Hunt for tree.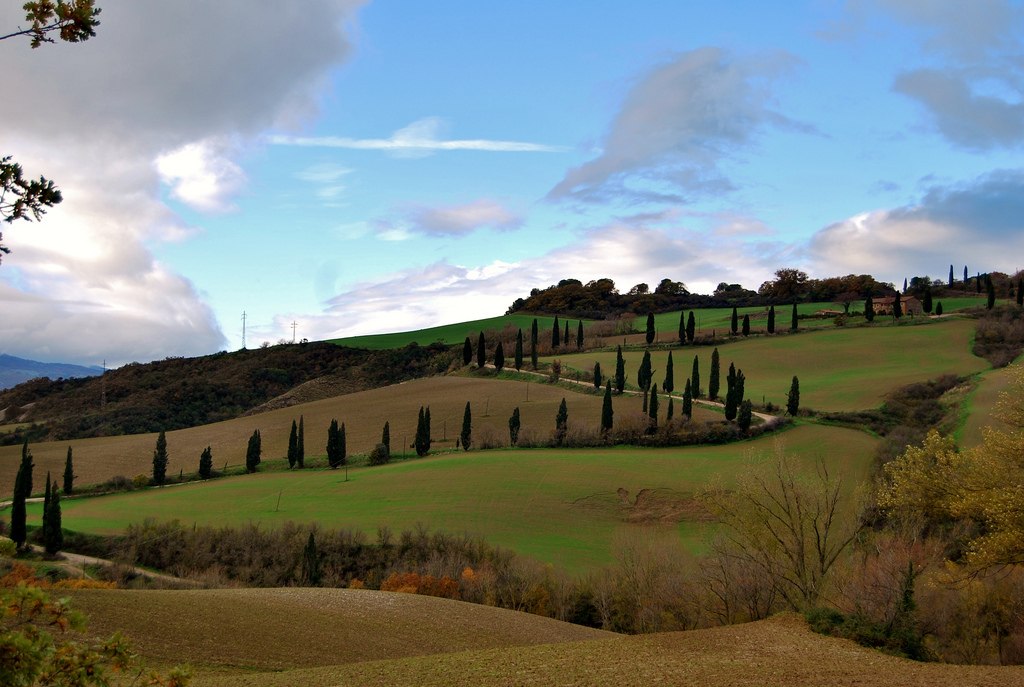
Hunted down at {"x1": 556, "y1": 399, "x2": 571, "y2": 440}.
